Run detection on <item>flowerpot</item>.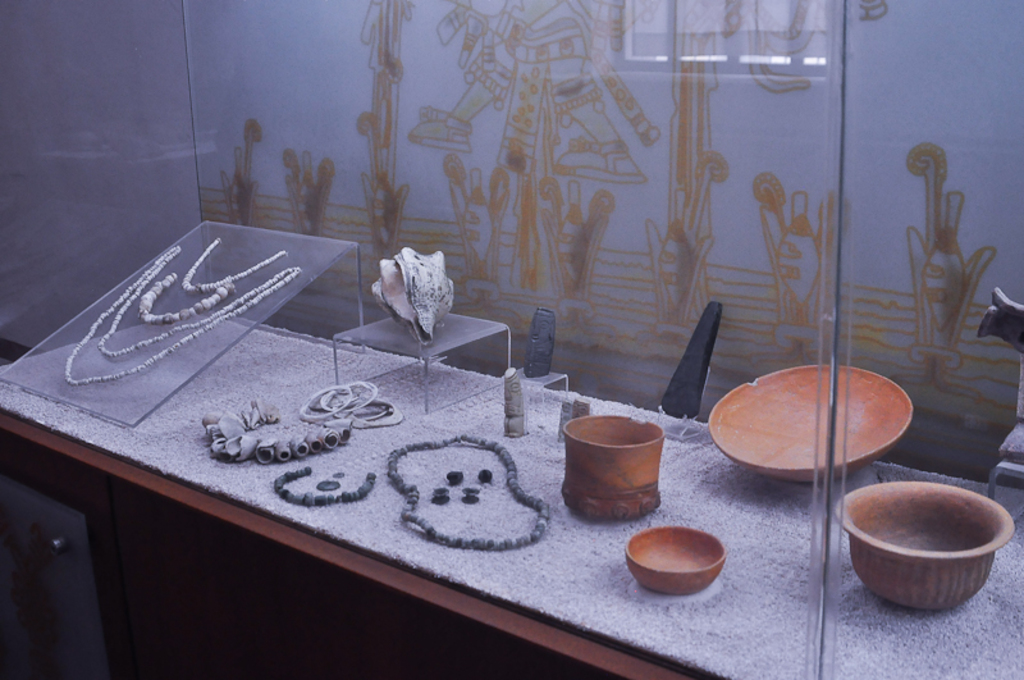
Result: [563, 412, 664, 524].
